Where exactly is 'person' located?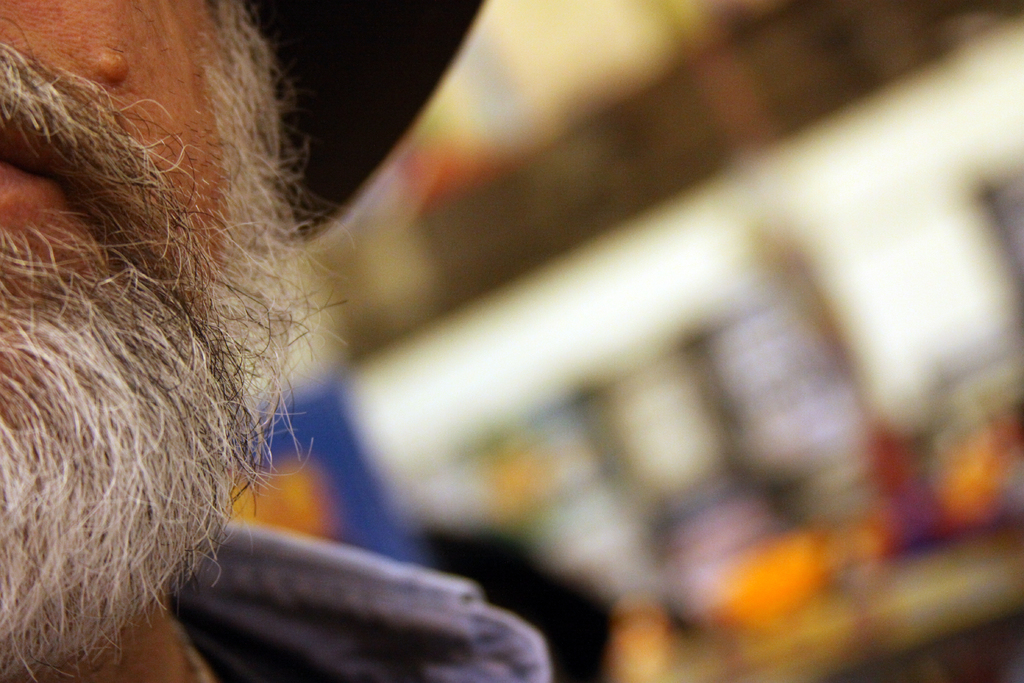
Its bounding box is (left=0, top=0, right=555, bottom=682).
